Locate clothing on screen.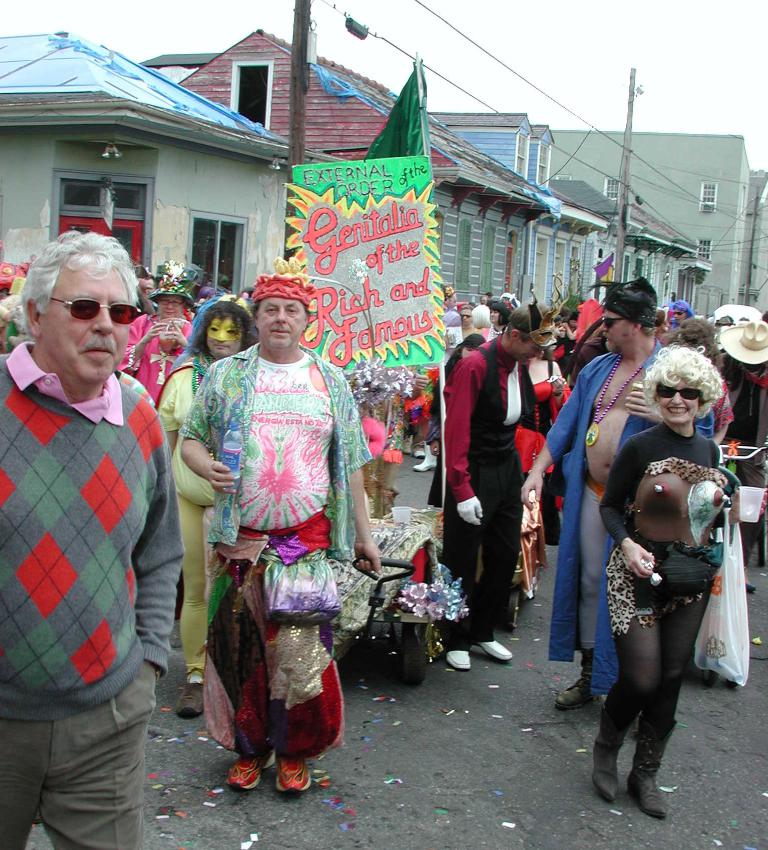
On screen at box(0, 324, 176, 849).
